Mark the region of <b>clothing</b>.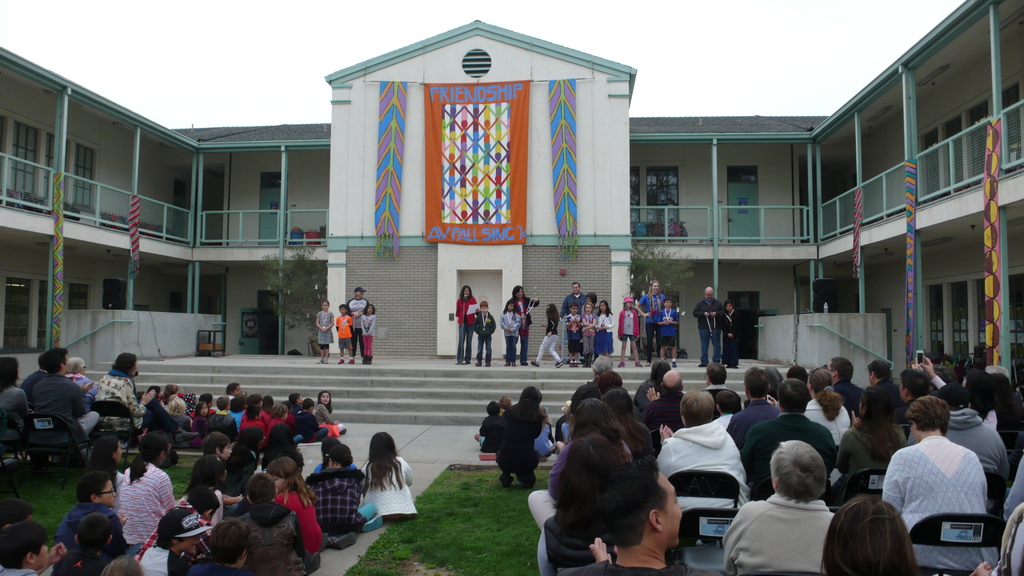
Region: select_region(722, 309, 739, 364).
